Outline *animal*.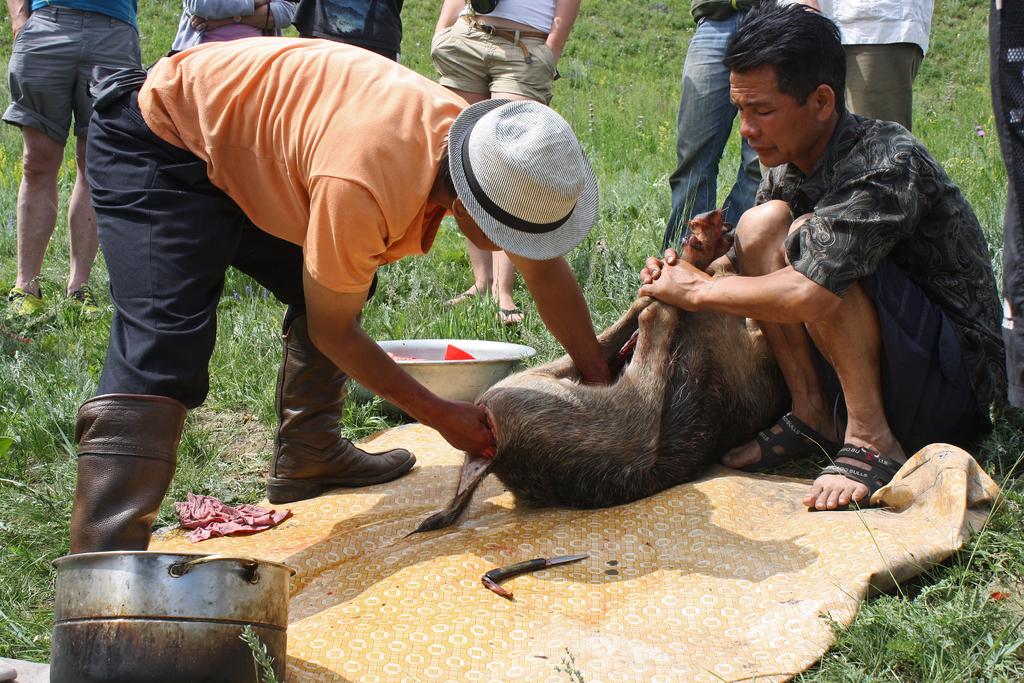
Outline: Rect(399, 201, 792, 540).
